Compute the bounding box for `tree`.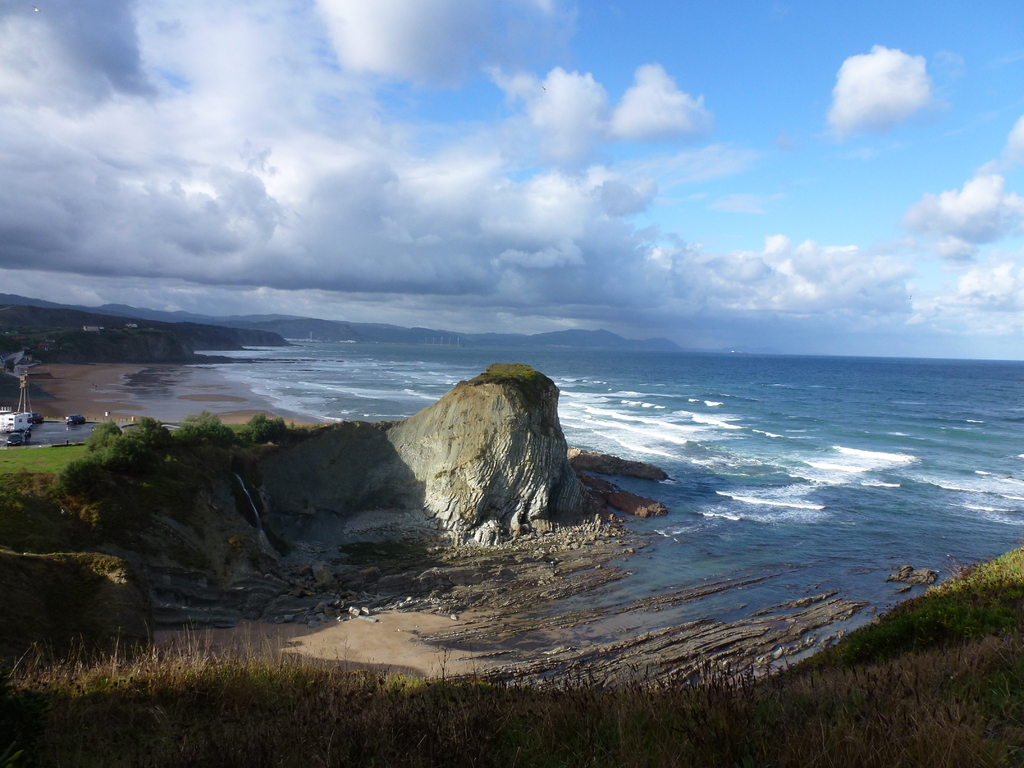
242:411:284:445.
